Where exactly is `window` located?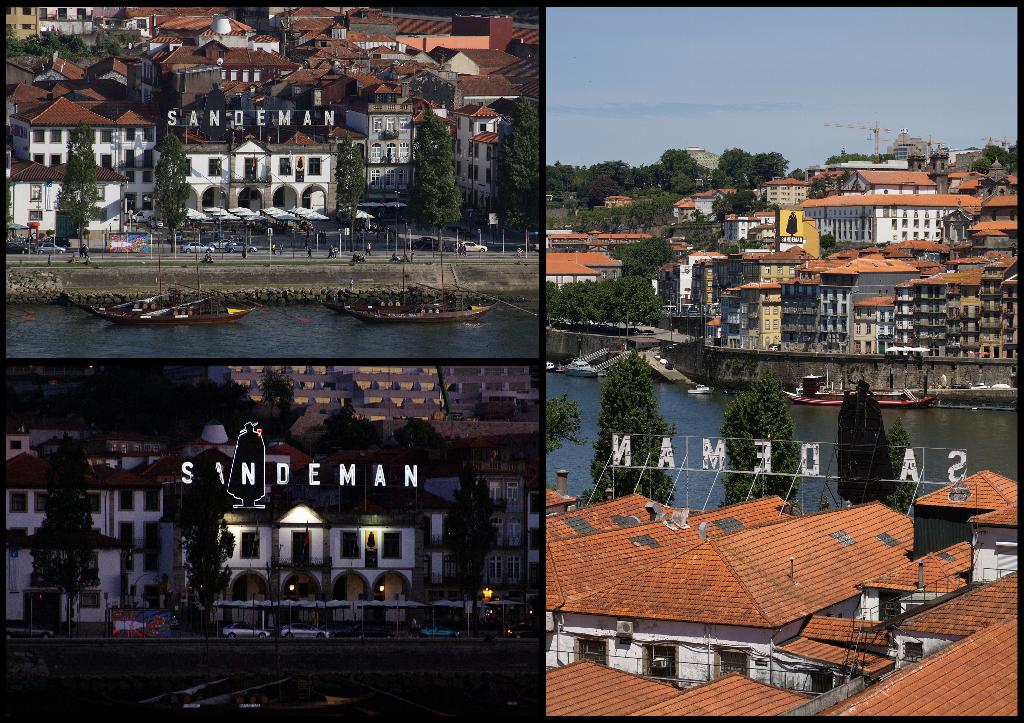
Its bounding box is [left=338, top=532, right=360, bottom=562].
